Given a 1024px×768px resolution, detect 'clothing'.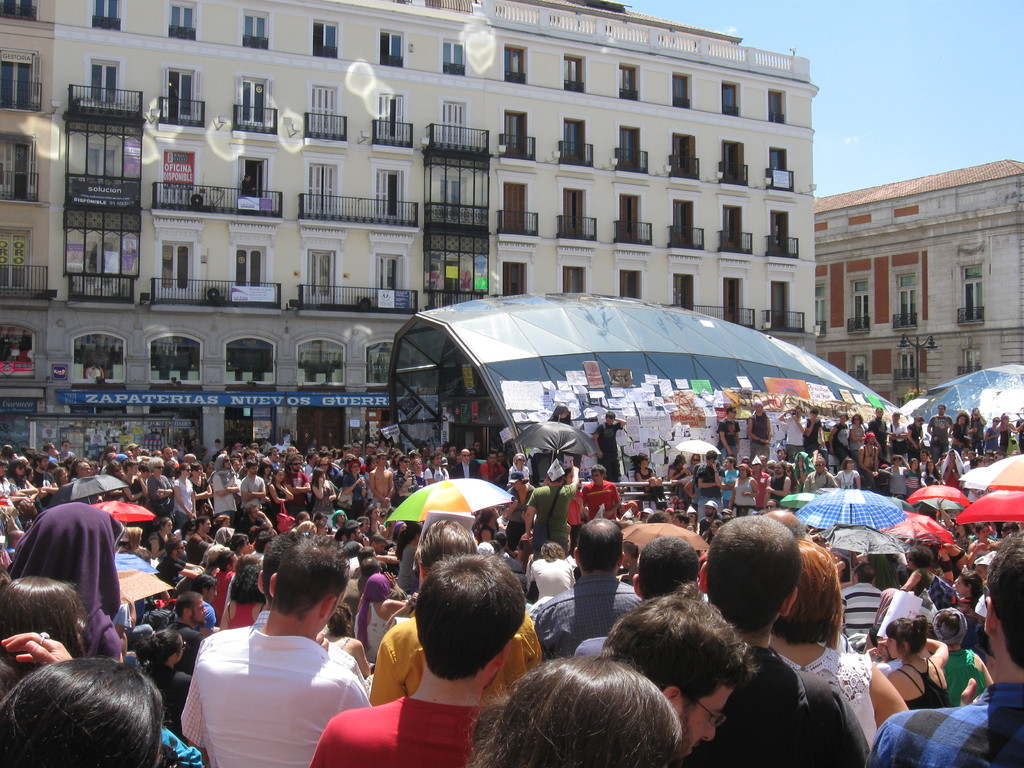
BBox(340, 577, 405, 607).
